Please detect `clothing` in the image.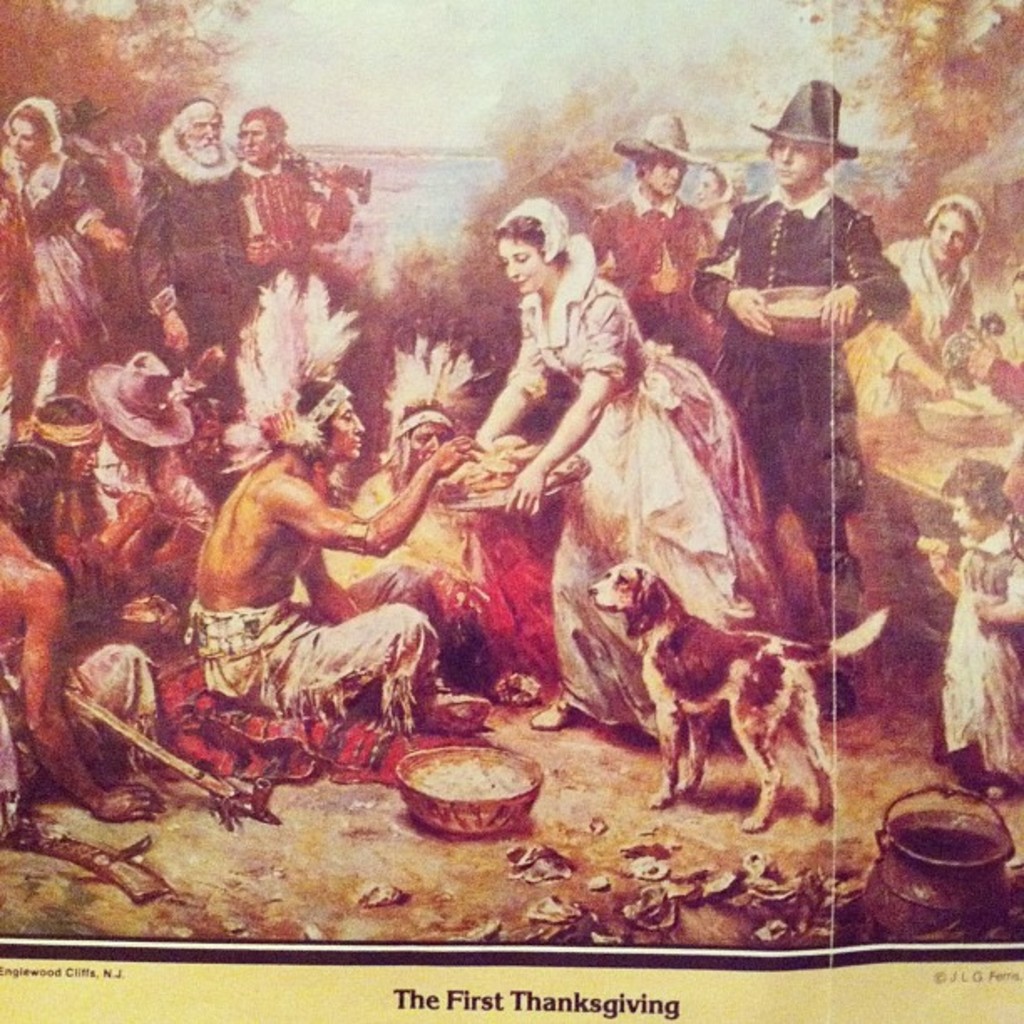
box=[179, 596, 452, 755].
